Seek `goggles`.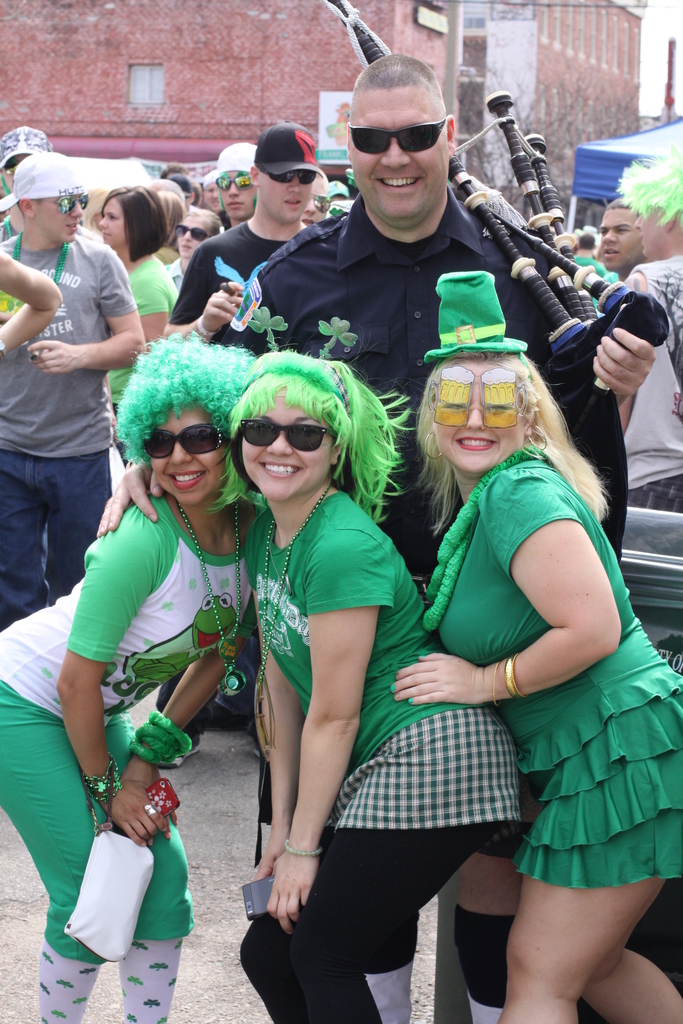
[1, 154, 22, 175].
